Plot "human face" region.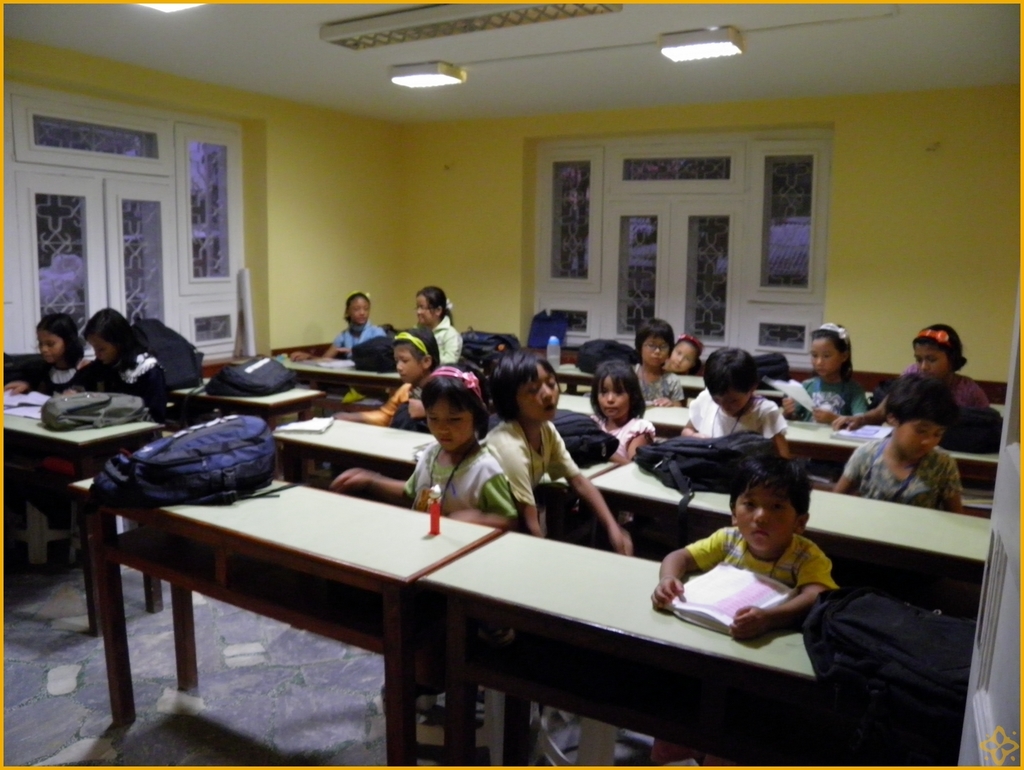
Plotted at <region>520, 358, 561, 422</region>.
